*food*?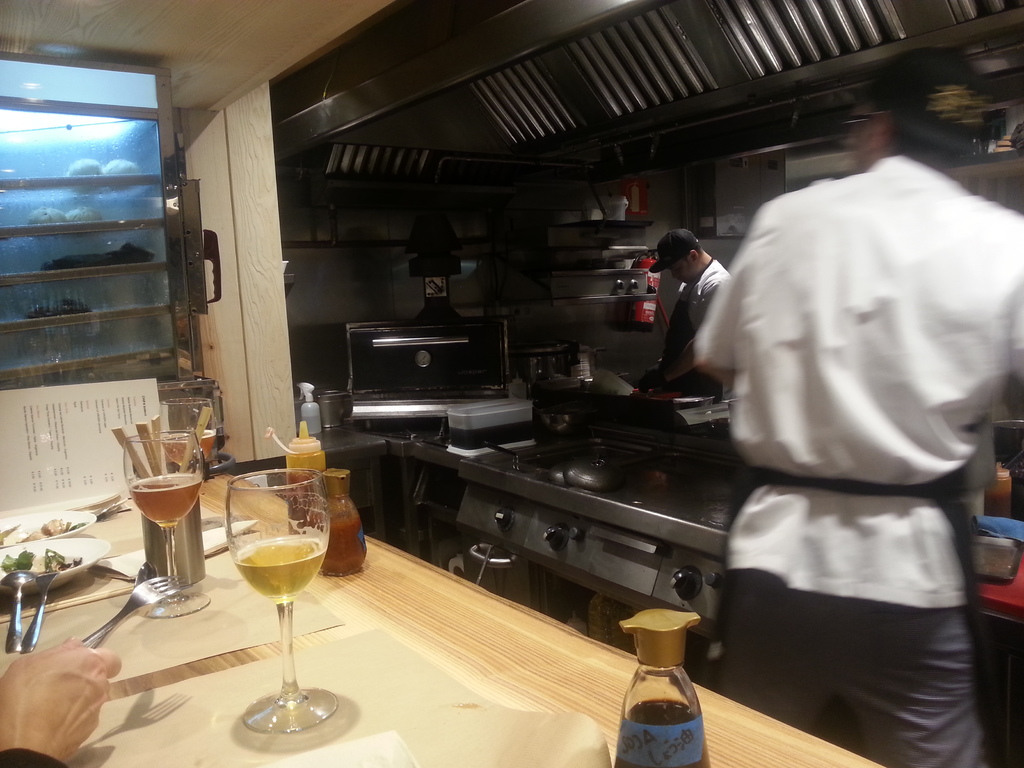
bbox=(106, 157, 141, 175)
